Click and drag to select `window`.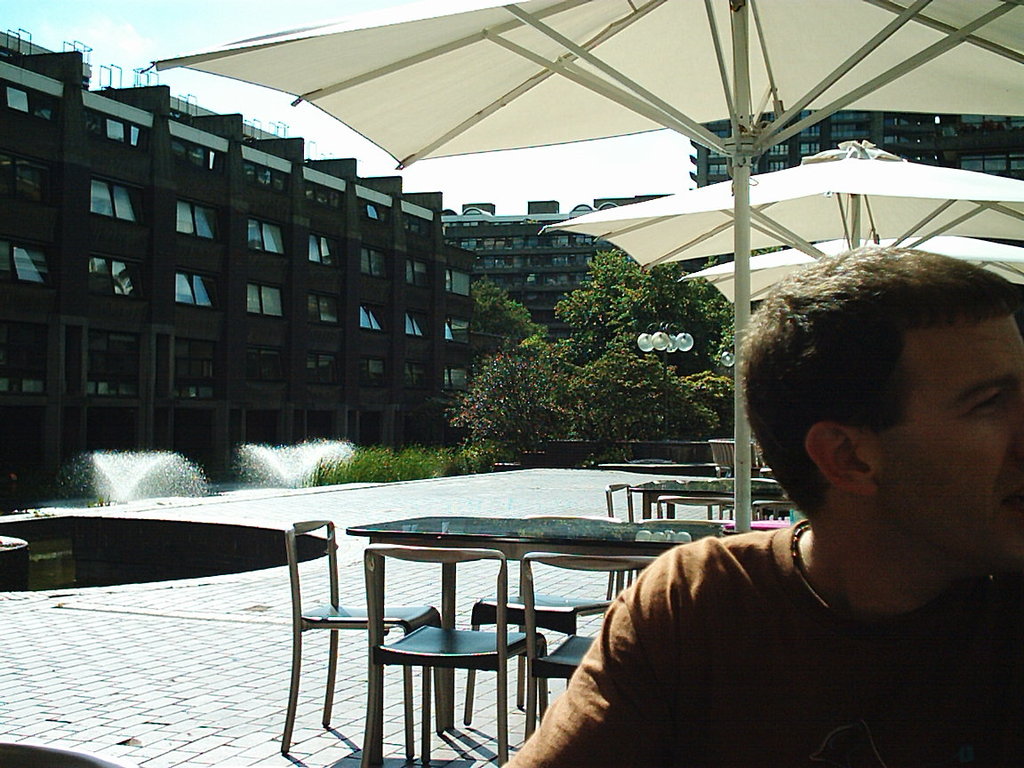
Selection: (left=302, top=177, right=348, bottom=214).
